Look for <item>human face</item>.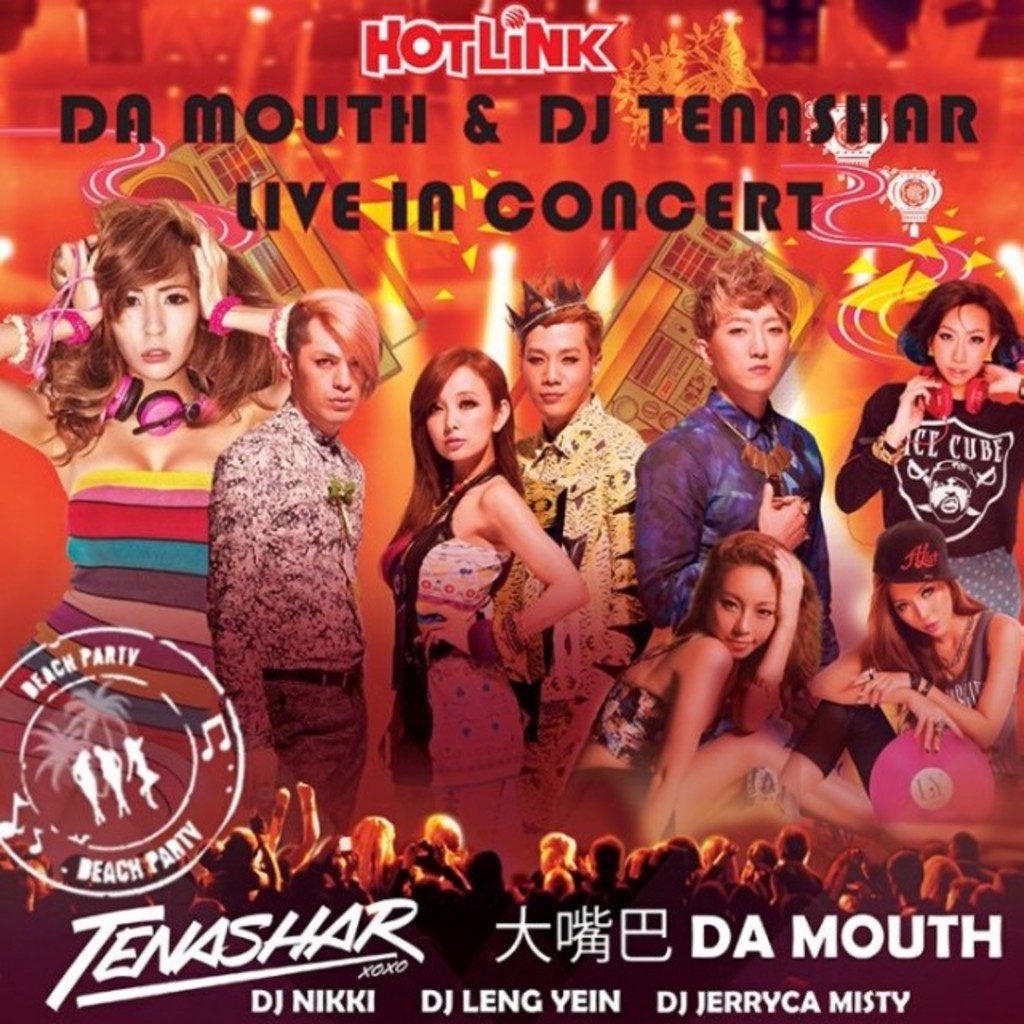
Found: (707, 302, 787, 394).
